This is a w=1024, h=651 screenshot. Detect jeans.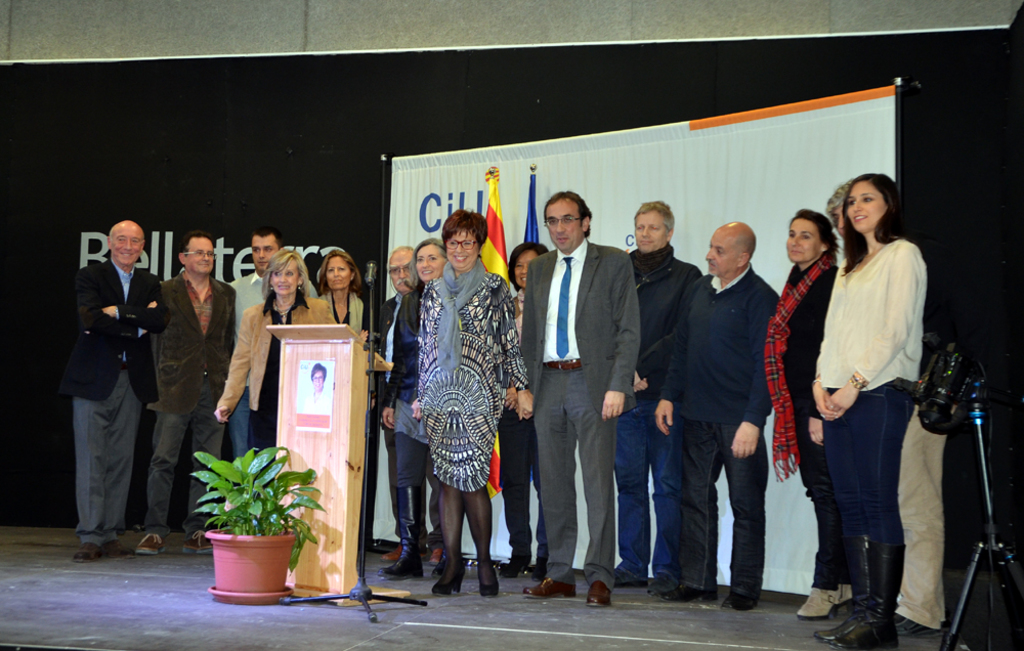
(500, 420, 532, 557).
